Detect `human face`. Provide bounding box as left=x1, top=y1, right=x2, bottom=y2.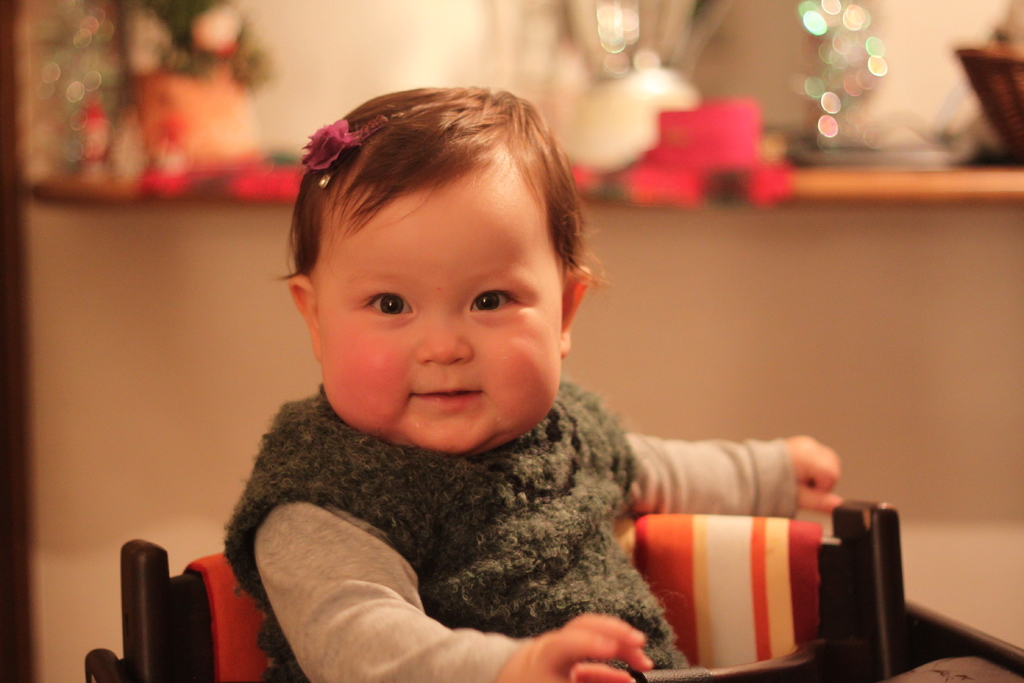
left=311, top=155, right=566, bottom=465.
